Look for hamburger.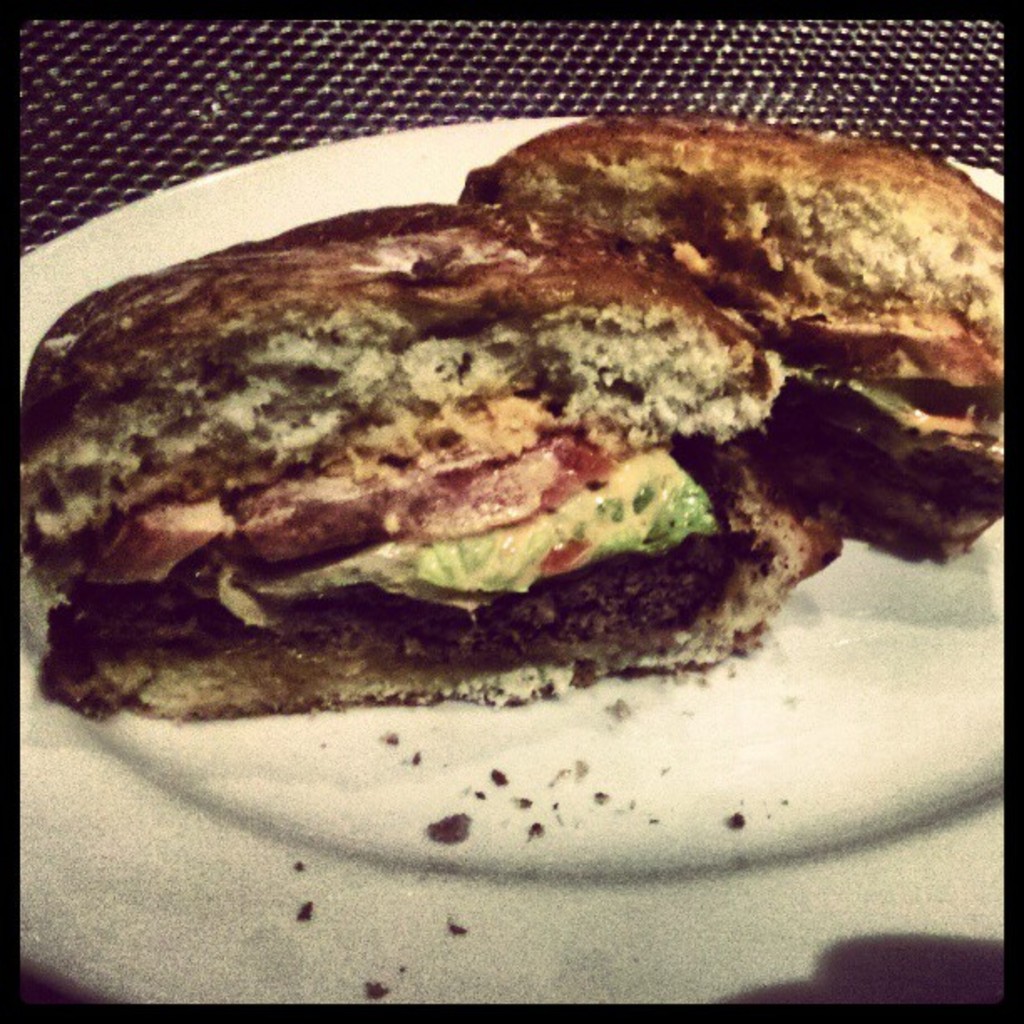
Found: Rect(25, 199, 813, 714).
